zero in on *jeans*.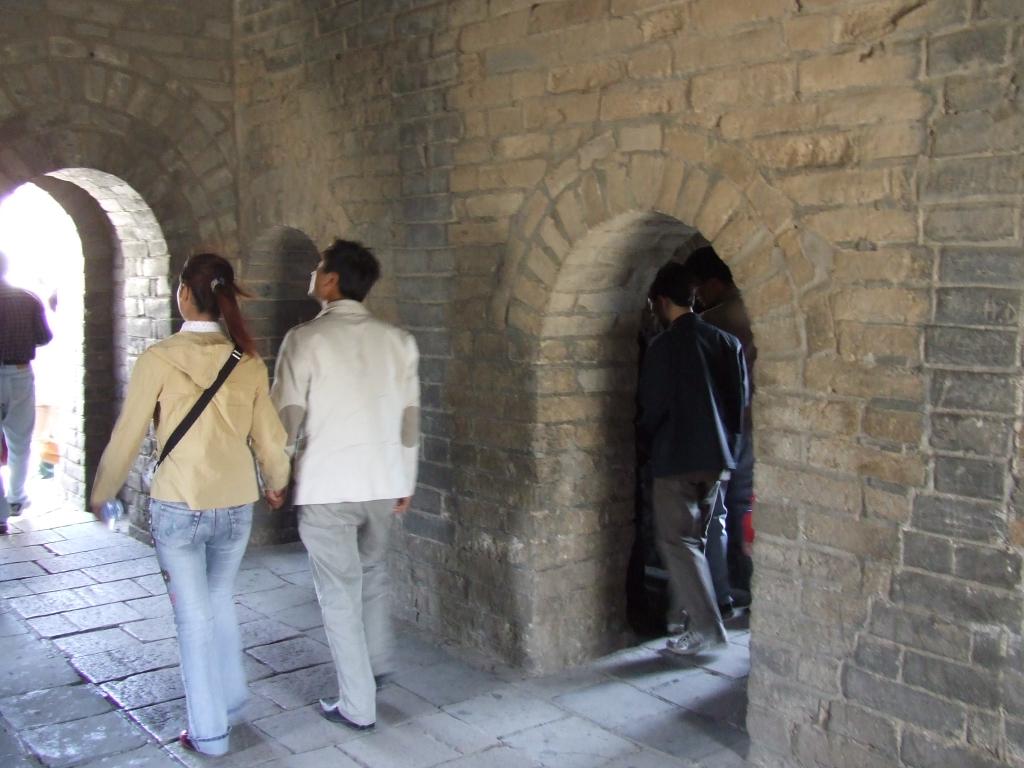
Zeroed in: [left=133, top=497, right=262, bottom=752].
